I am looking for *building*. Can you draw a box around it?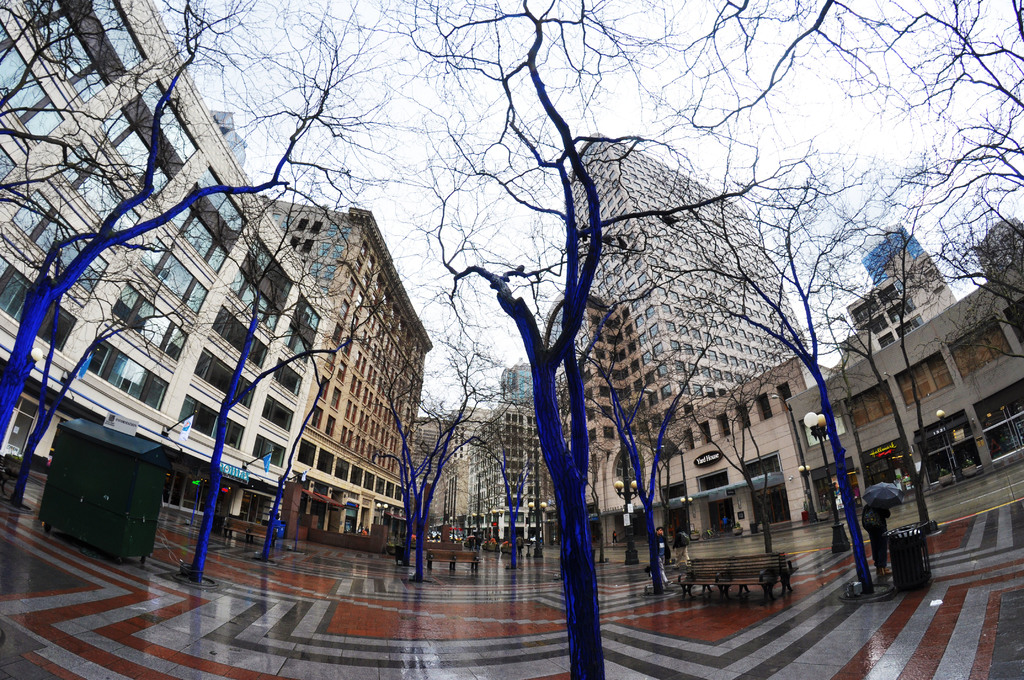
Sure, the bounding box is <region>788, 227, 1023, 515</region>.
